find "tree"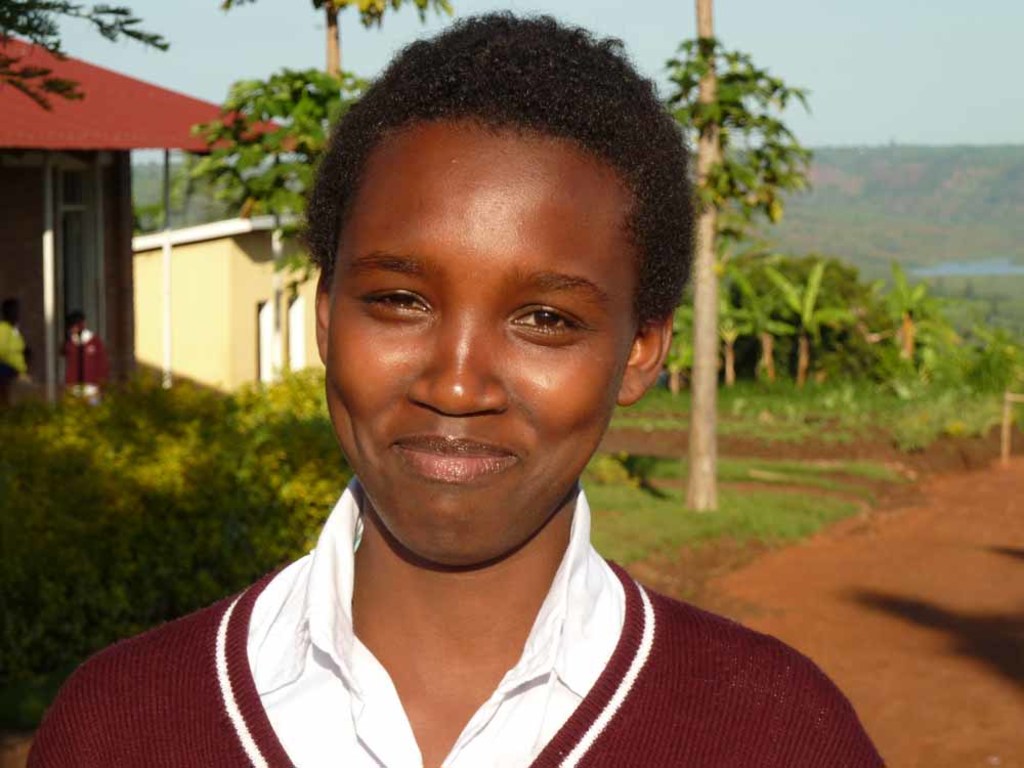
bbox=[650, 275, 711, 403]
